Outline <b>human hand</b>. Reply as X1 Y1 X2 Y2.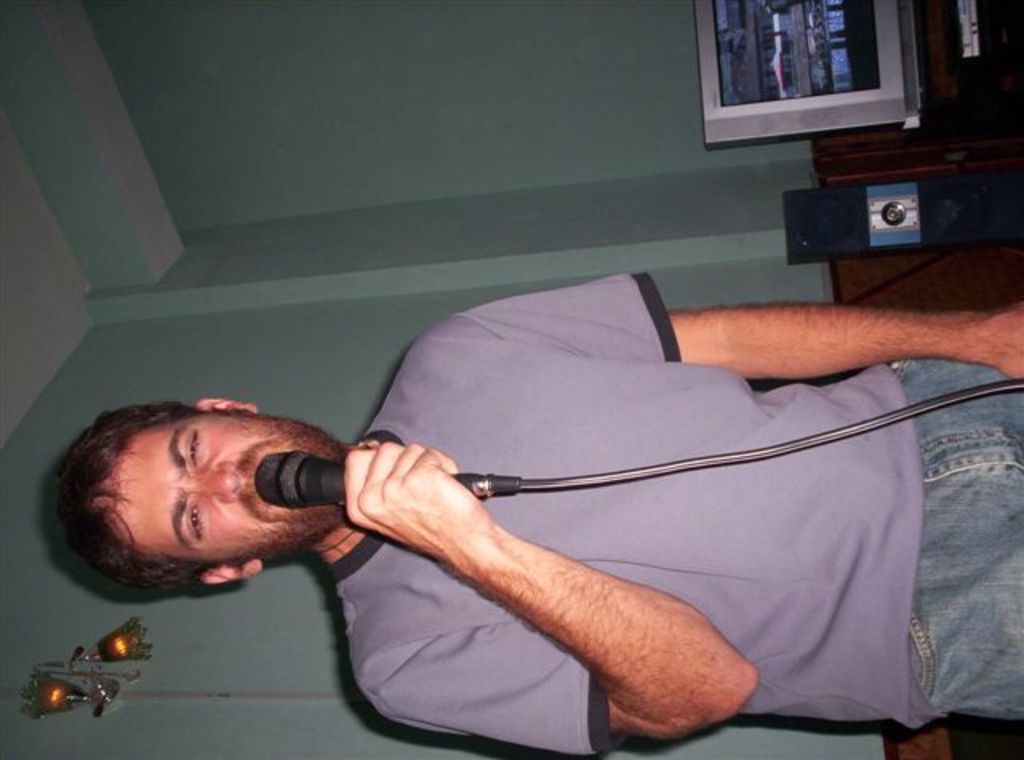
994 299 1022 384.
